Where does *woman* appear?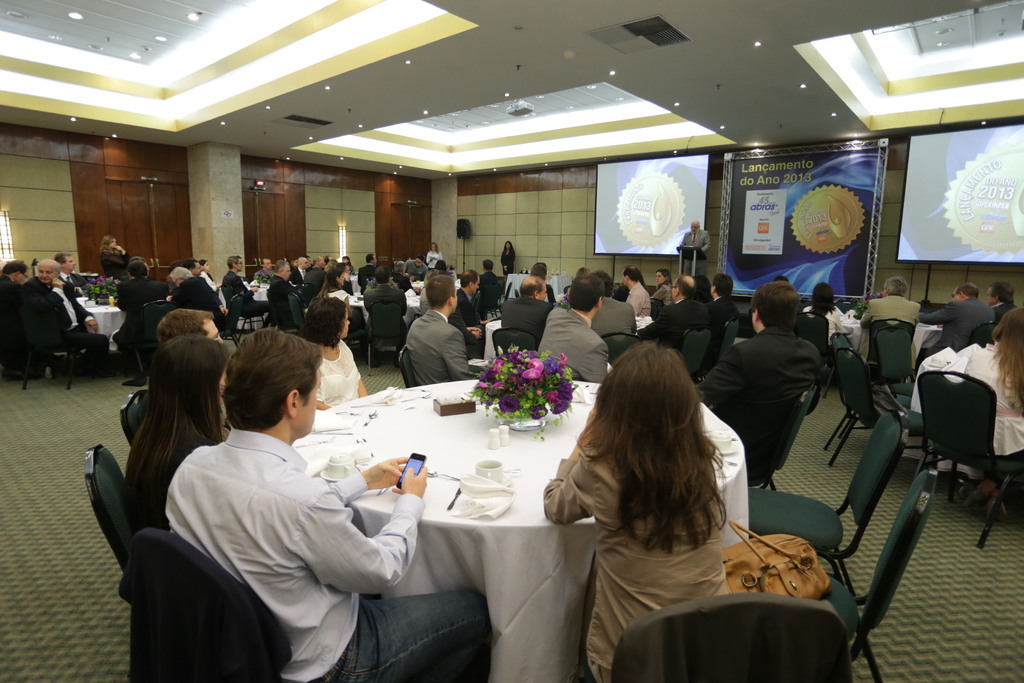
Appears at rect(300, 292, 374, 416).
